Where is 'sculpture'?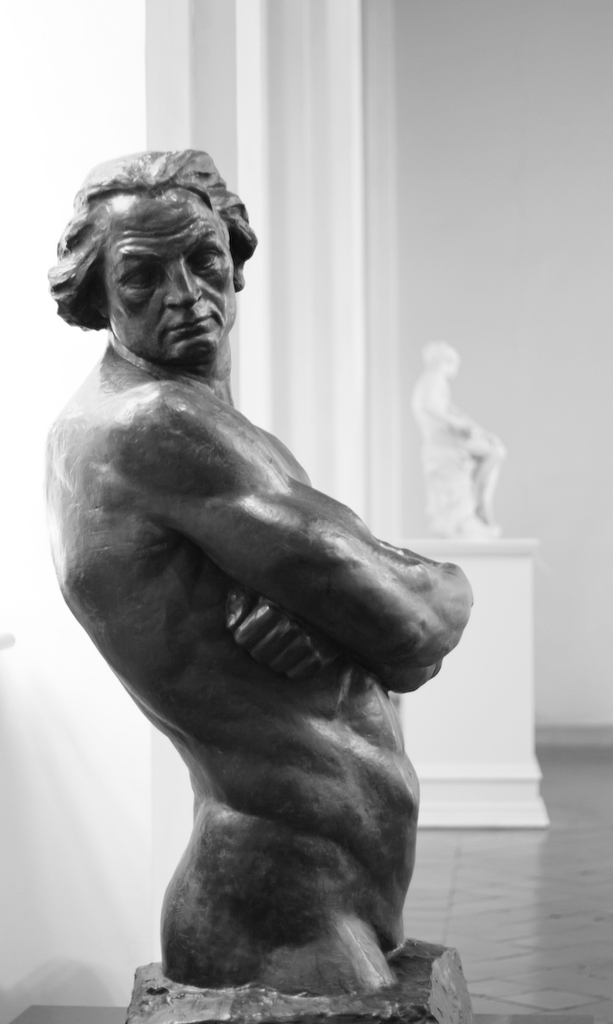
<box>35,179,485,1022</box>.
